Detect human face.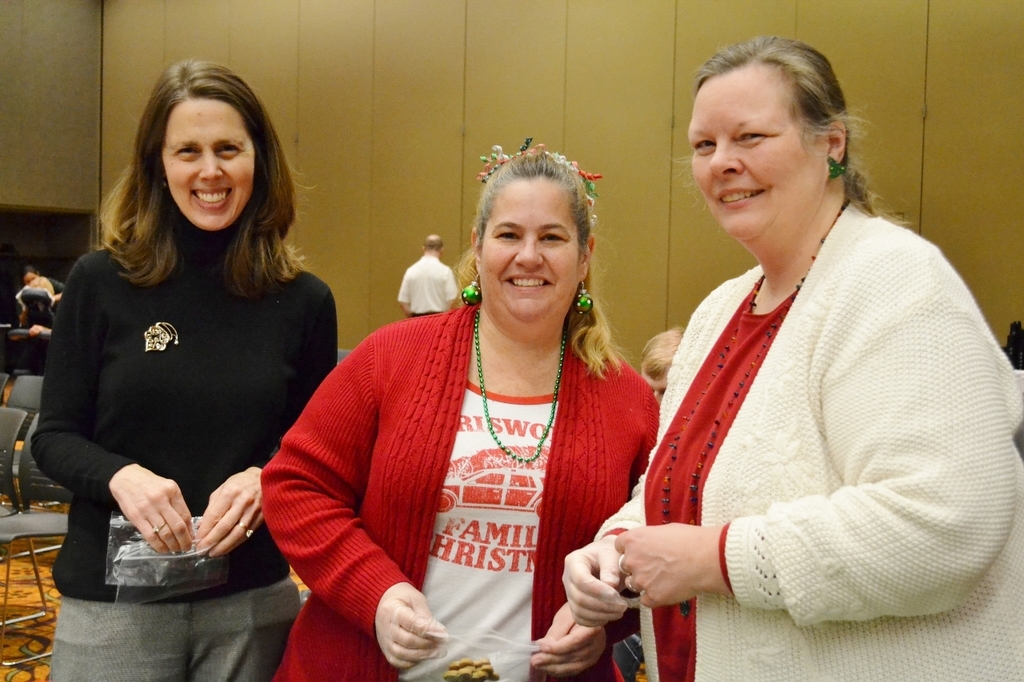
Detected at <region>694, 66, 826, 245</region>.
